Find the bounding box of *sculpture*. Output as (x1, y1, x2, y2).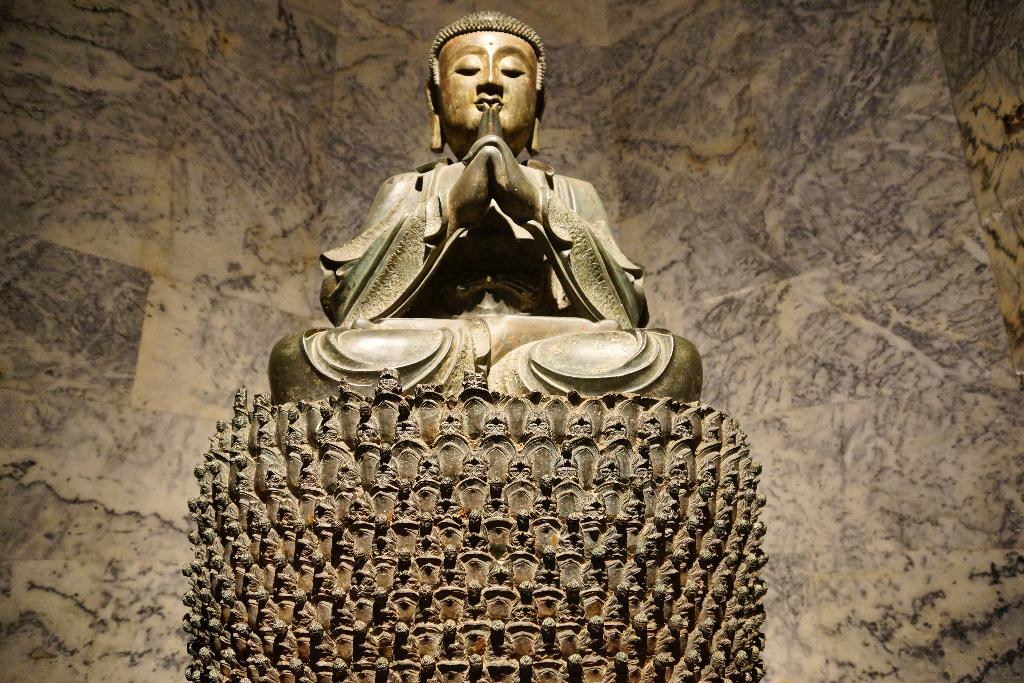
(206, 422, 227, 452).
